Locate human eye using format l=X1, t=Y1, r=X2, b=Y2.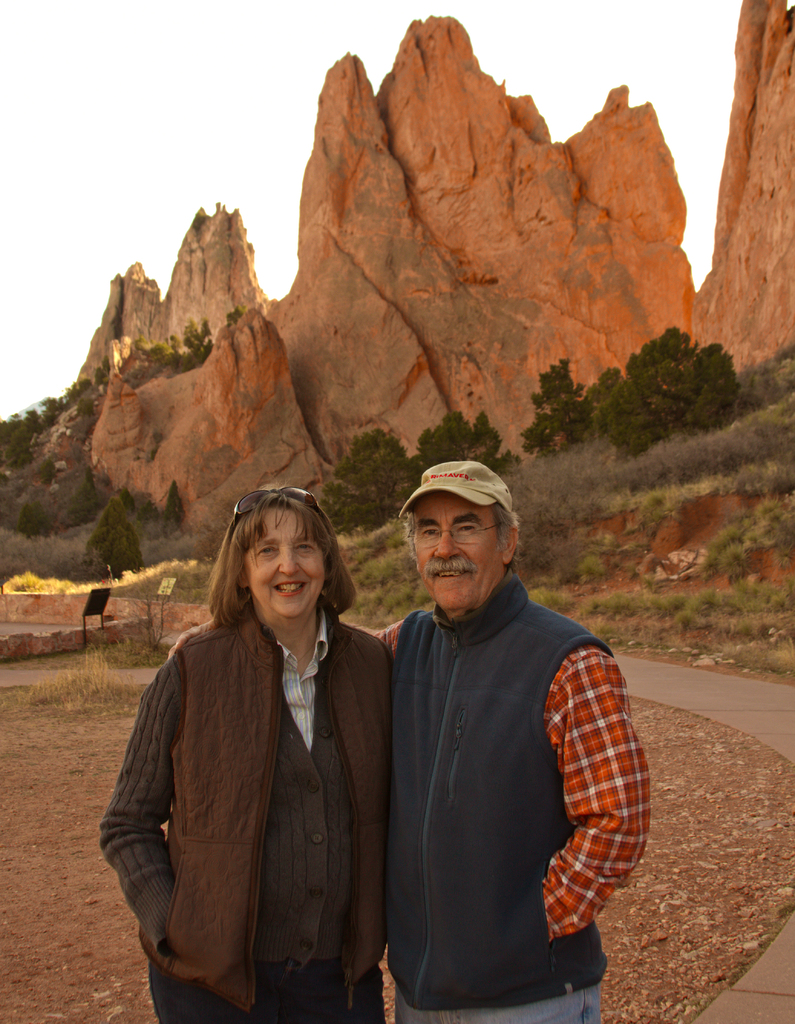
l=291, t=541, r=313, b=554.
